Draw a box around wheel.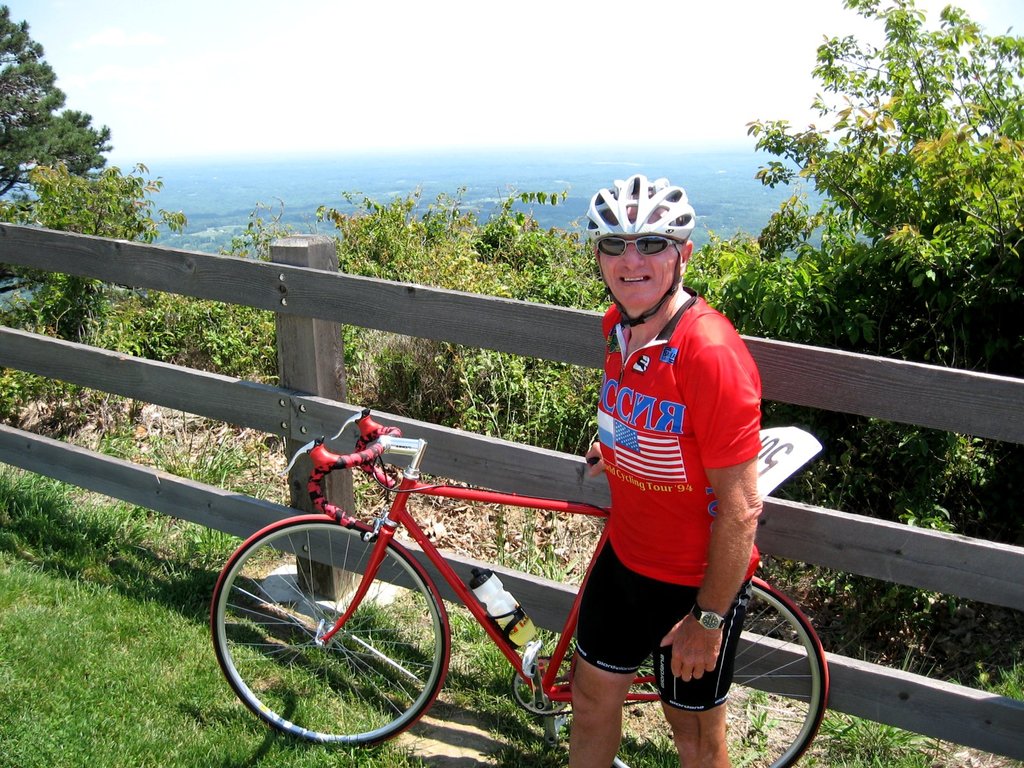
left=612, top=582, right=833, bottom=767.
